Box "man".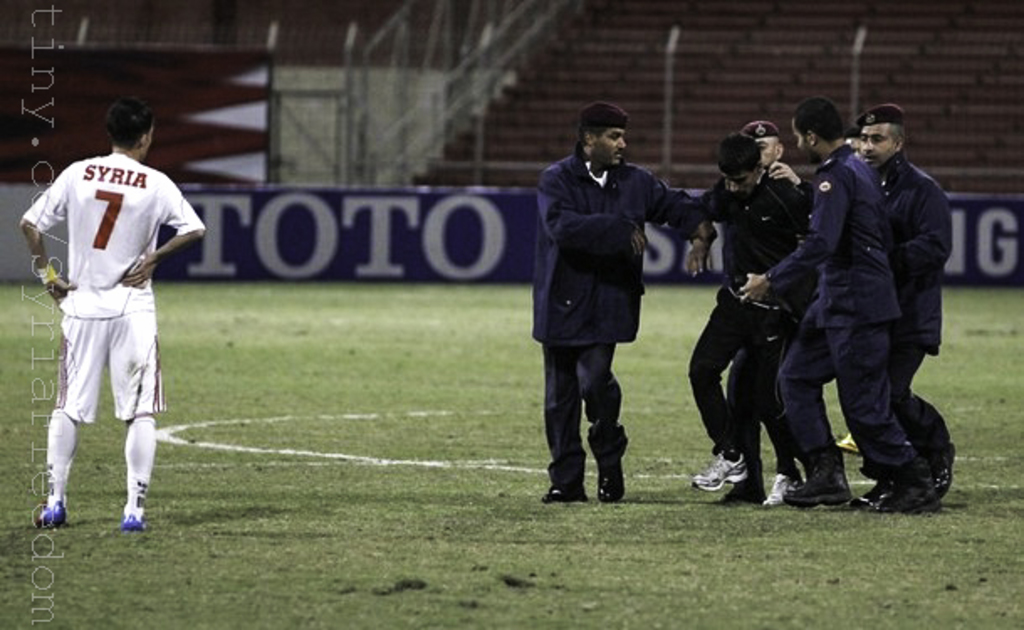
x1=774 y1=108 x2=947 y2=506.
